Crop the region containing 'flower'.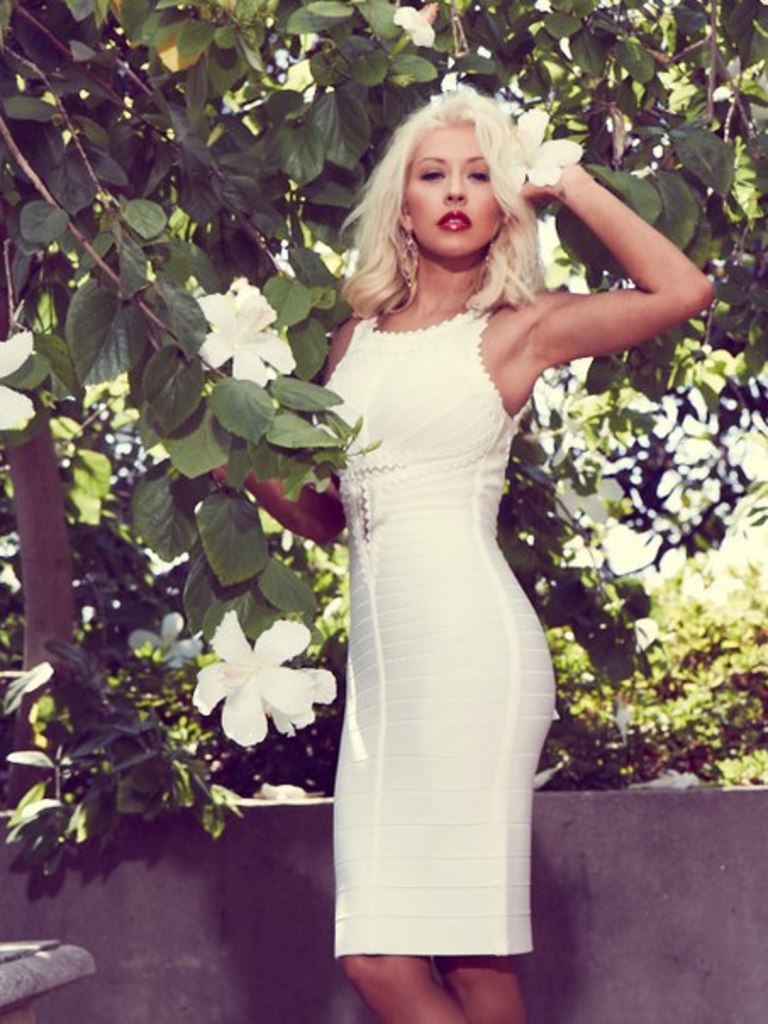
Crop region: 0/329/32/442.
